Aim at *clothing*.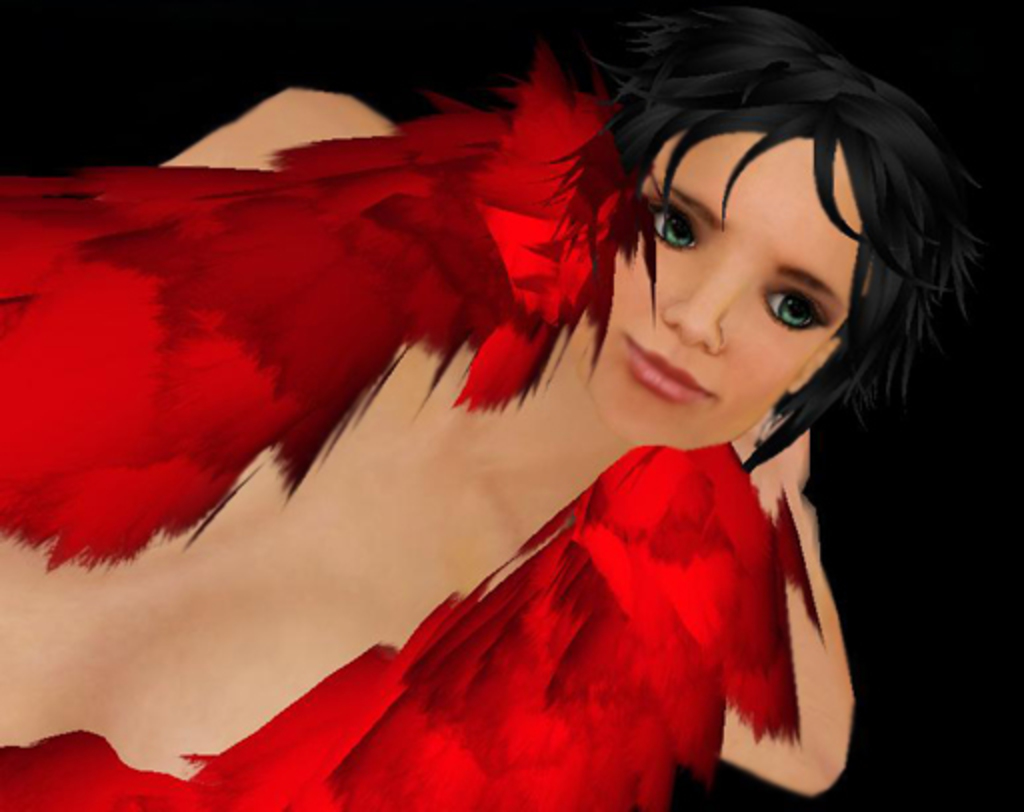
Aimed at [0,38,822,810].
